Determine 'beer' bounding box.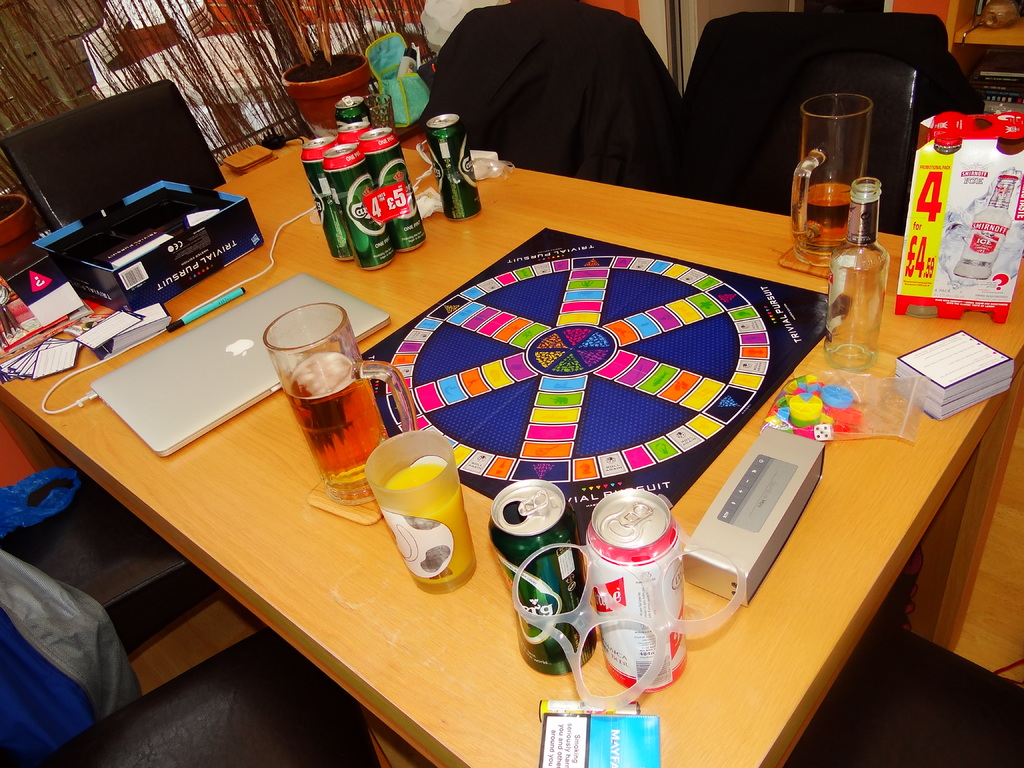
Determined: [589,488,690,698].
